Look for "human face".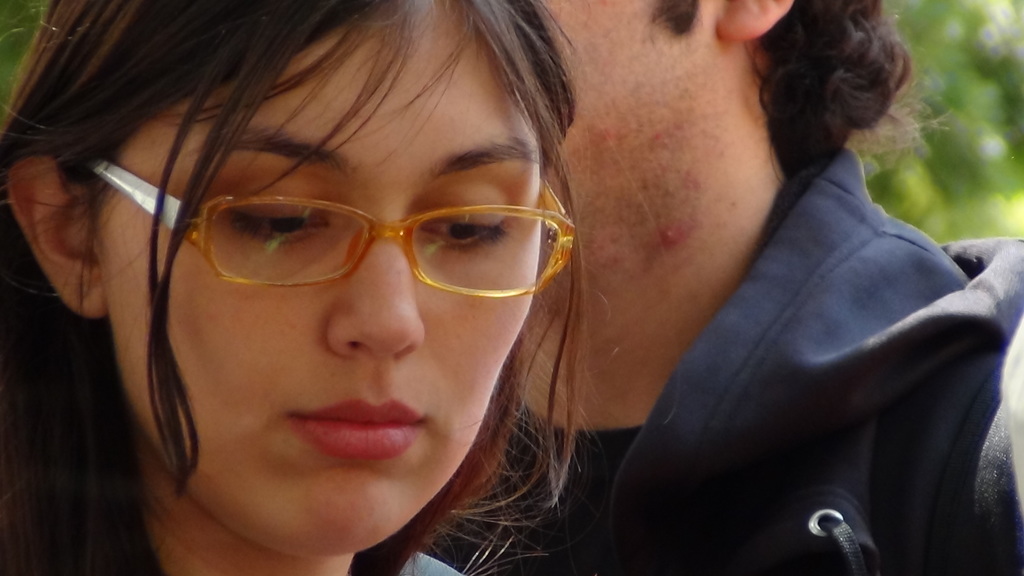
Found: 96, 2, 541, 561.
